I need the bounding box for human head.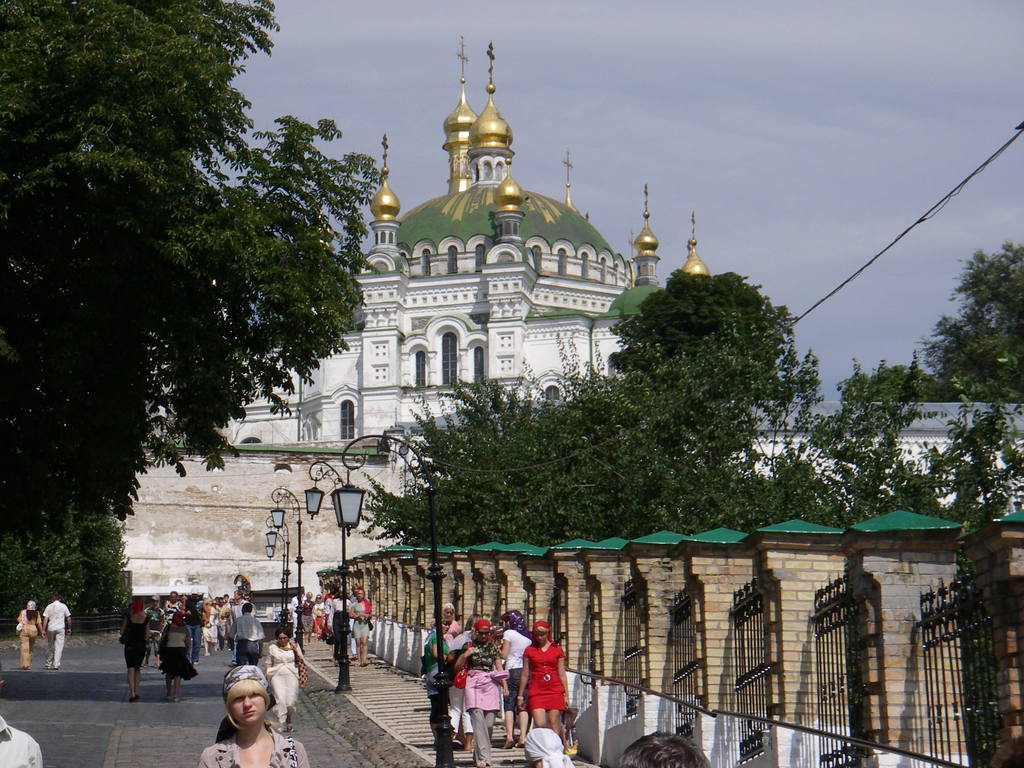
Here it is: select_region(530, 614, 550, 644).
